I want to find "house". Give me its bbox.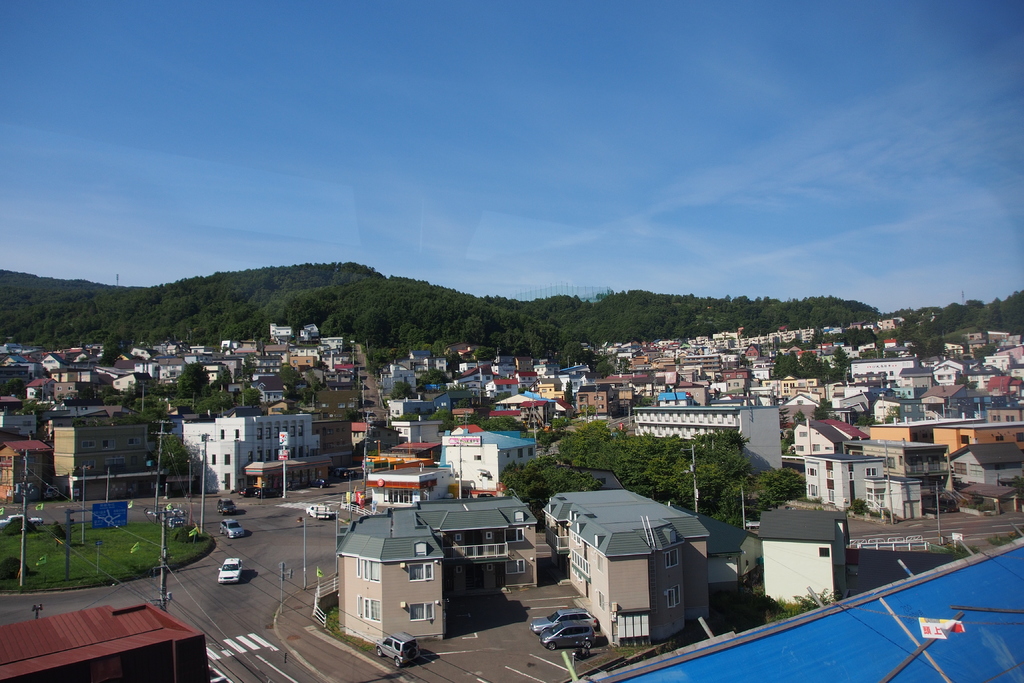
0 336 42 415.
